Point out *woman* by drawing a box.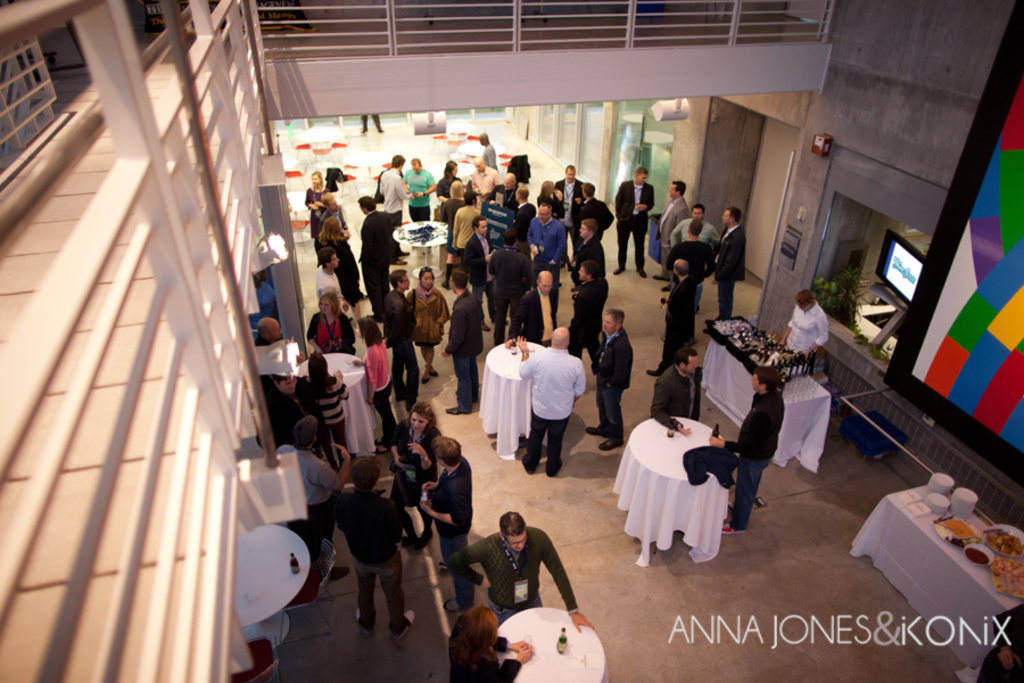
<bbox>394, 402, 441, 551</bbox>.
